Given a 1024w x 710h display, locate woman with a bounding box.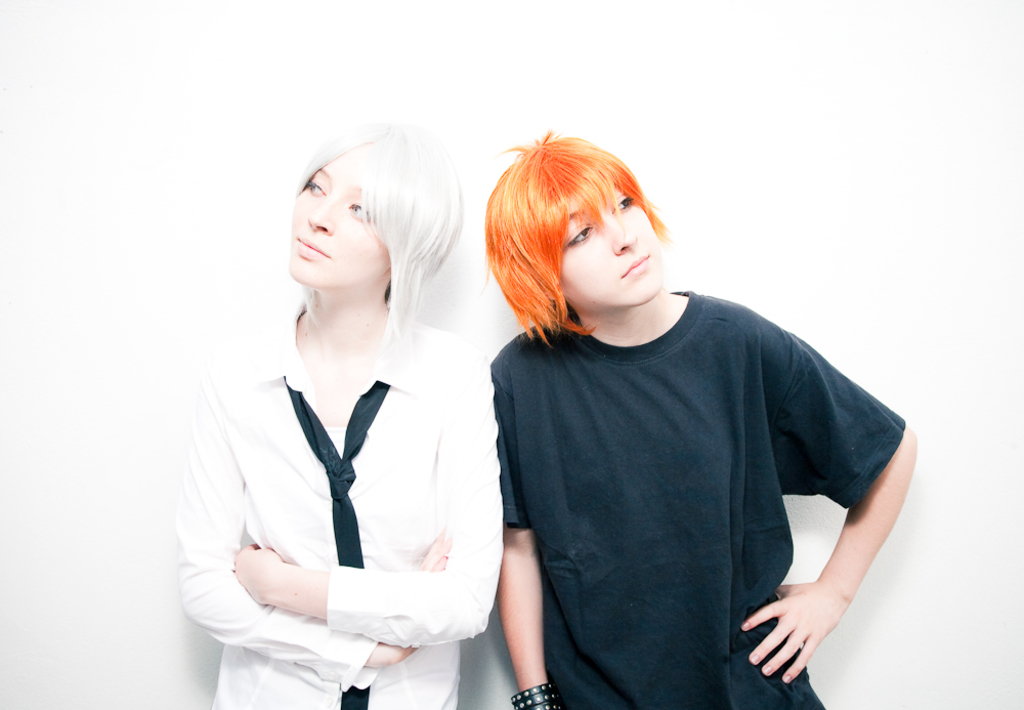
Located: 479 125 915 709.
